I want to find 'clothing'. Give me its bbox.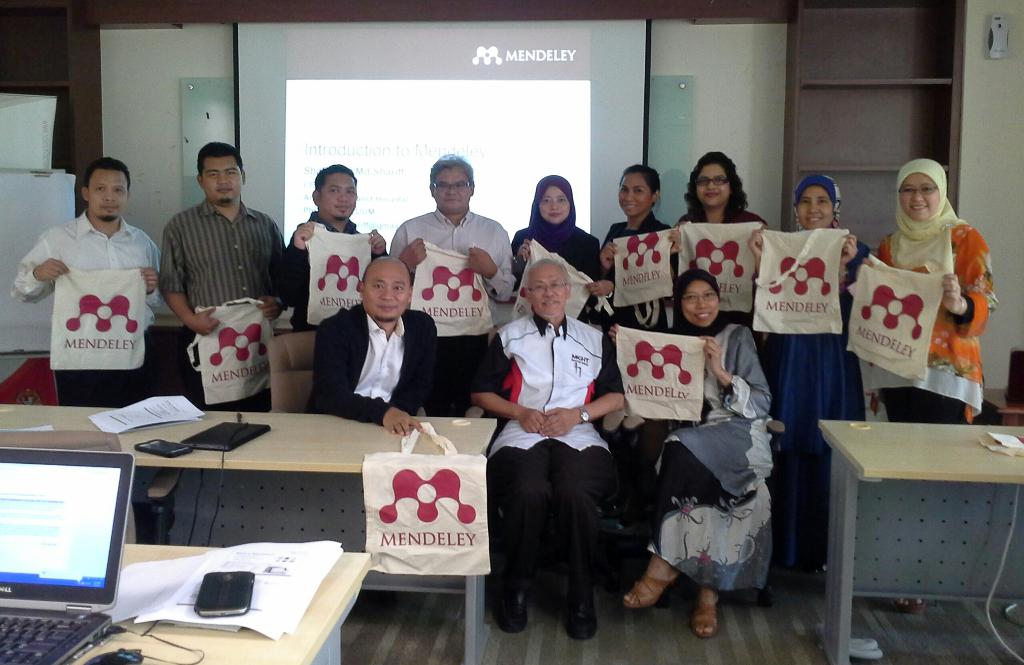
box(467, 301, 618, 591).
